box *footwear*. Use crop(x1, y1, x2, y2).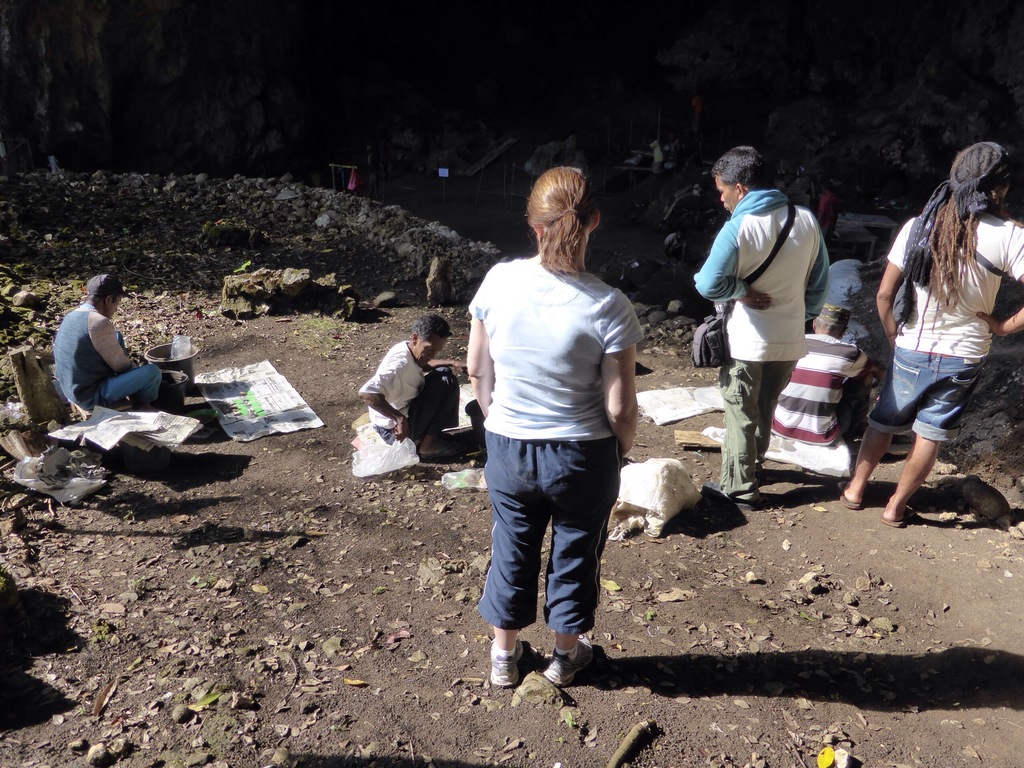
crop(707, 483, 752, 516).
